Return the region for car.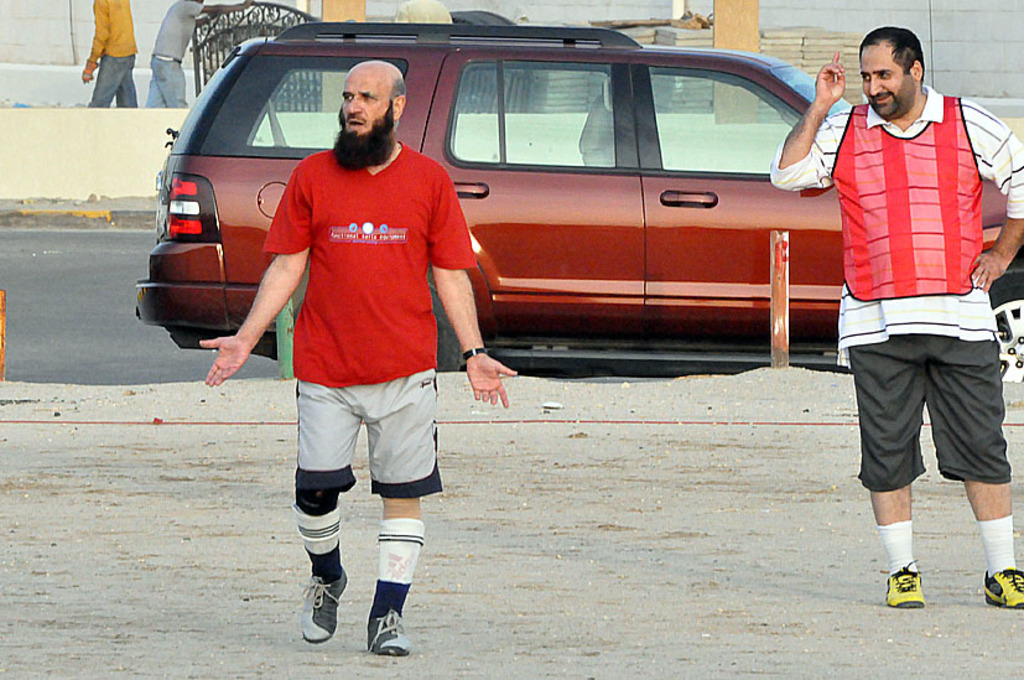
detection(146, 30, 889, 400).
